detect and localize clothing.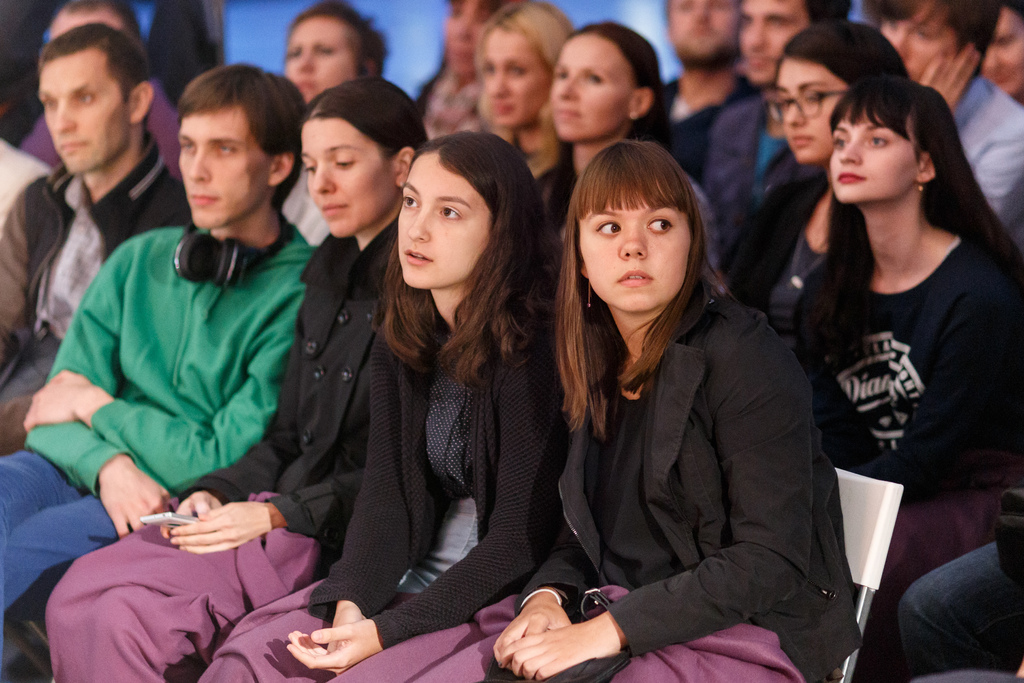
Localized at {"left": 3, "top": 209, "right": 317, "bottom": 618}.
